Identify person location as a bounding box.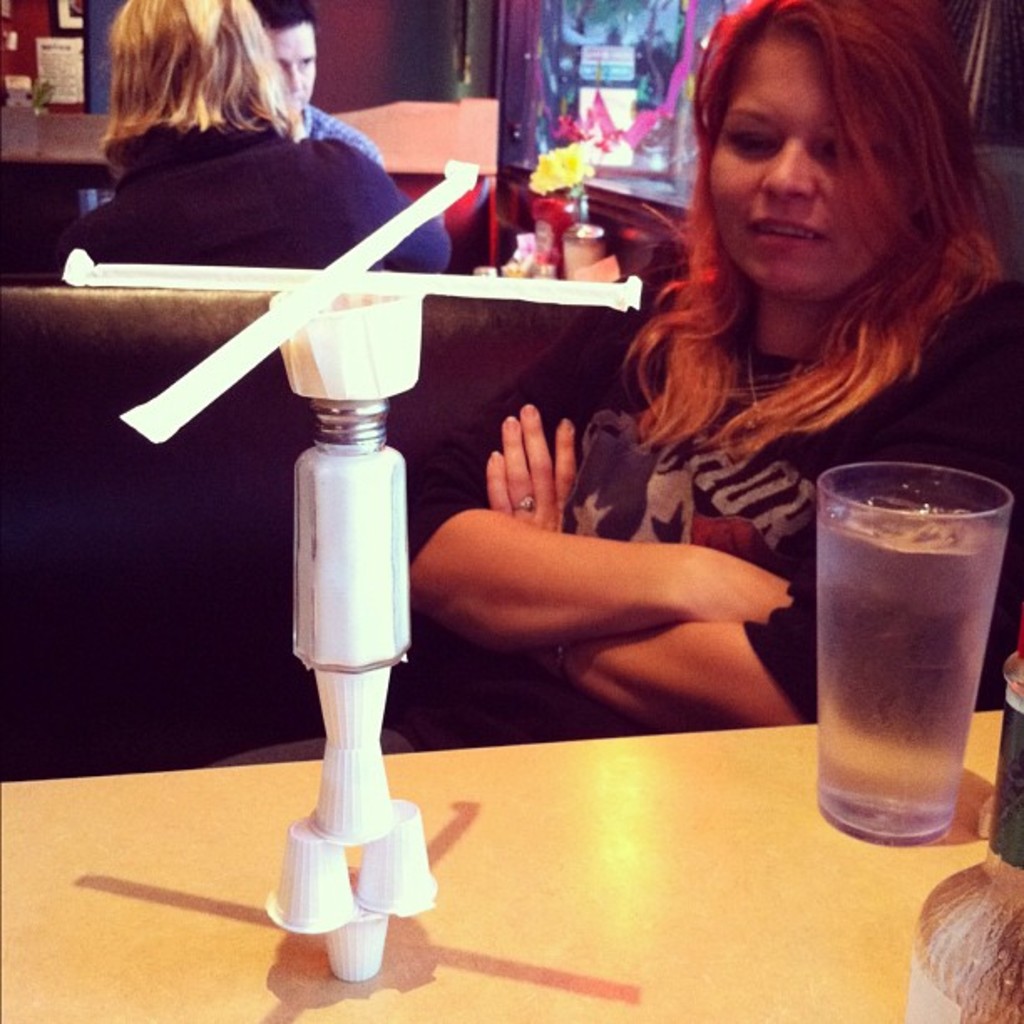
<bbox>40, 0, 457, 256</bbox>.
